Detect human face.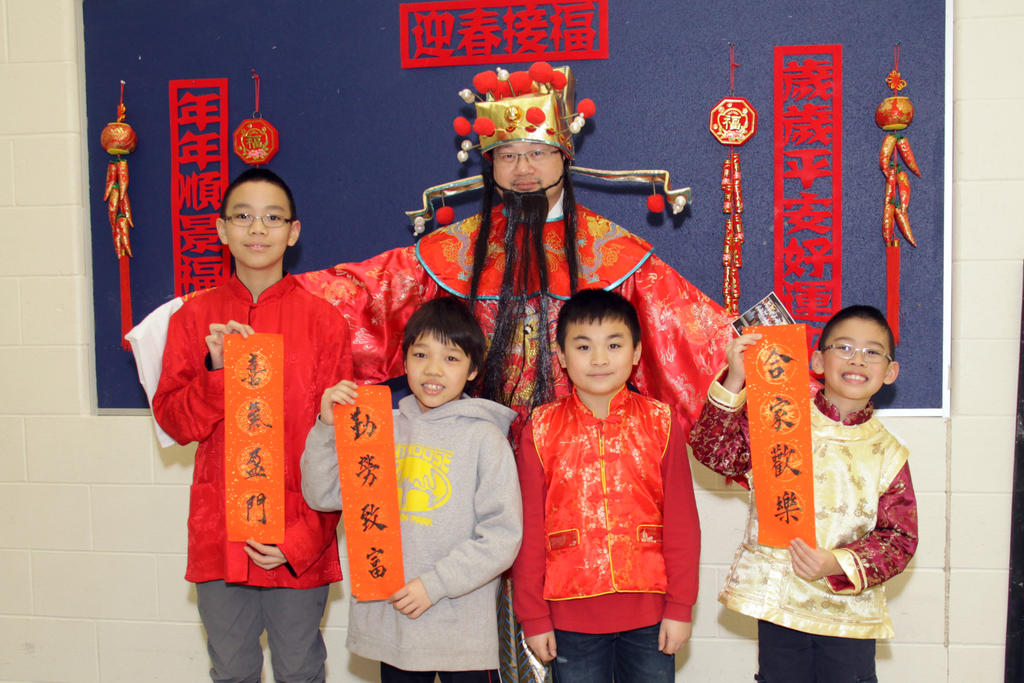
Detected at 409,325,465,406.
